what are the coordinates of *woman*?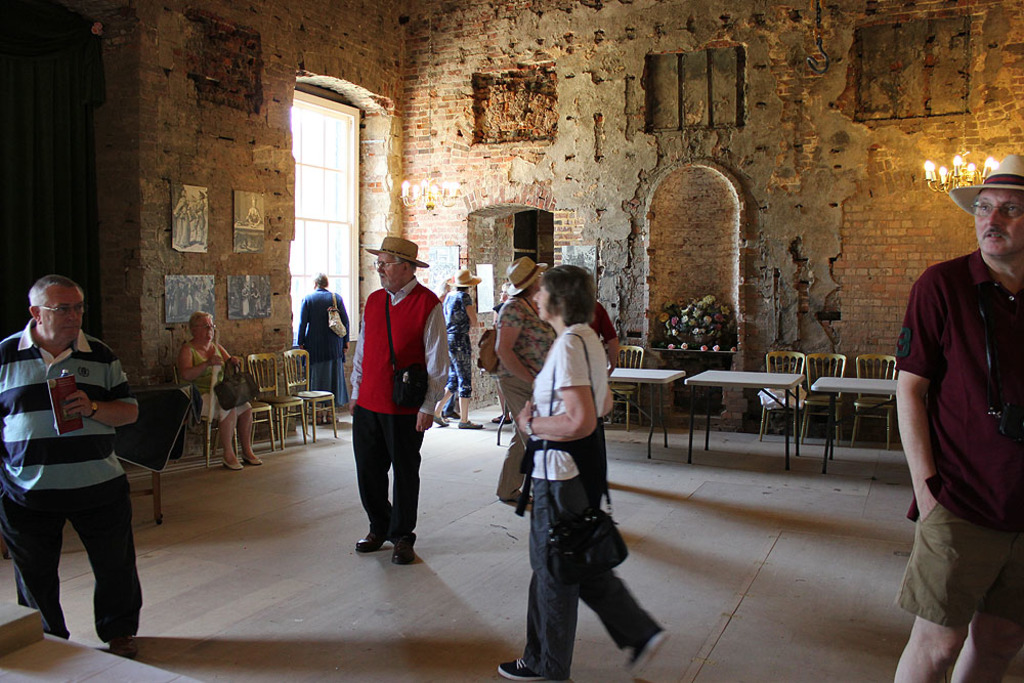
region(298, 269, 358, 430).
